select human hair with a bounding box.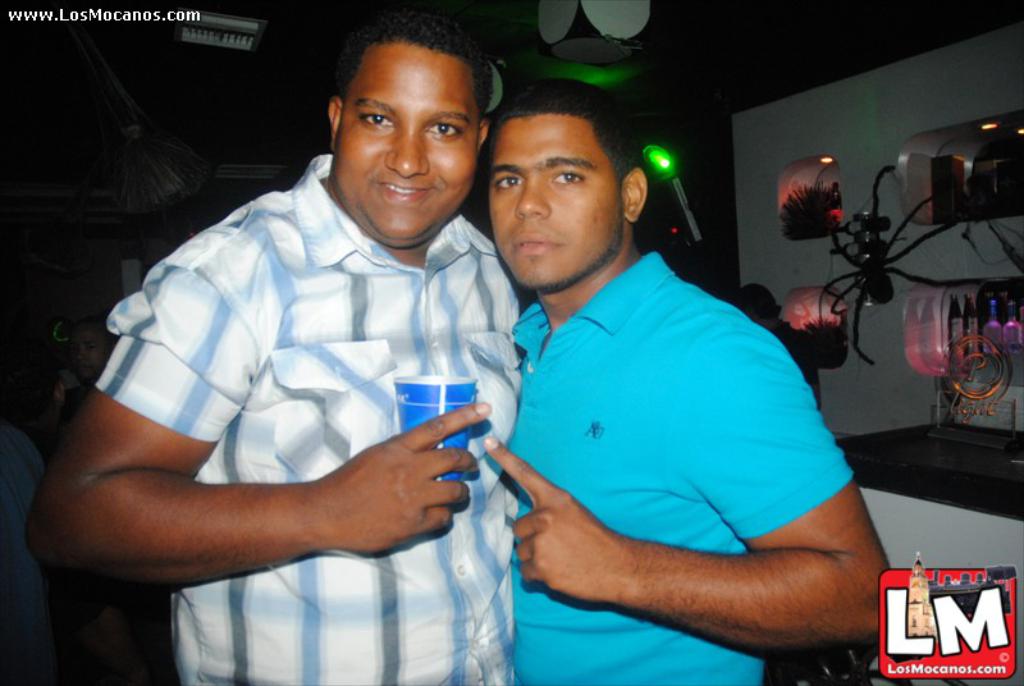
[x1=329, y1=8, x2=497, y2=113].
